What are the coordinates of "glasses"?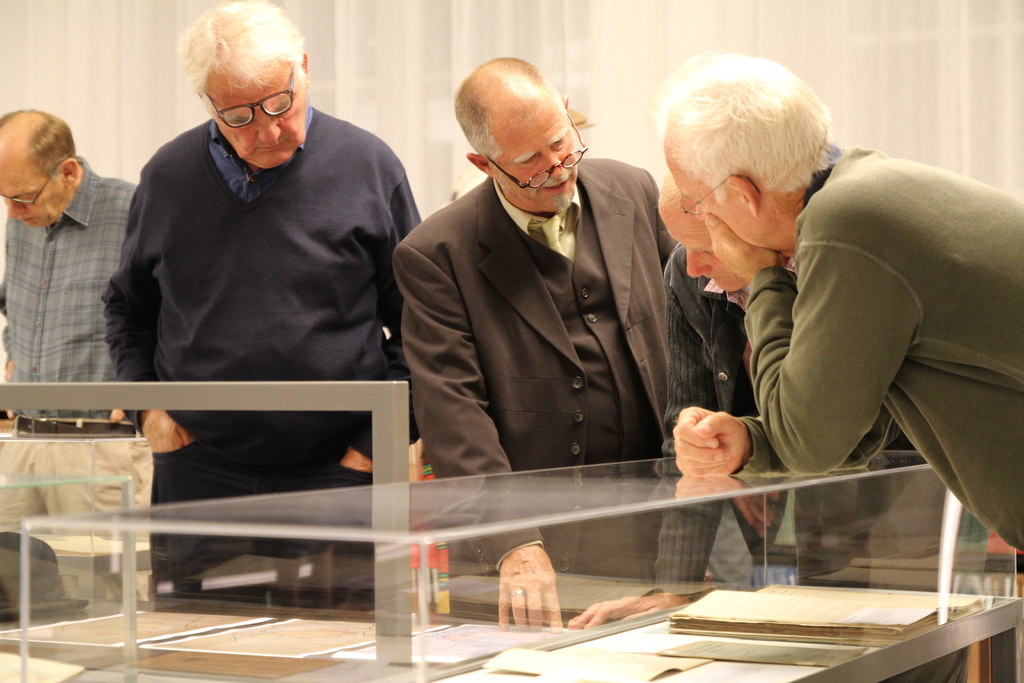
select_region(483, 113, 588, 192).
